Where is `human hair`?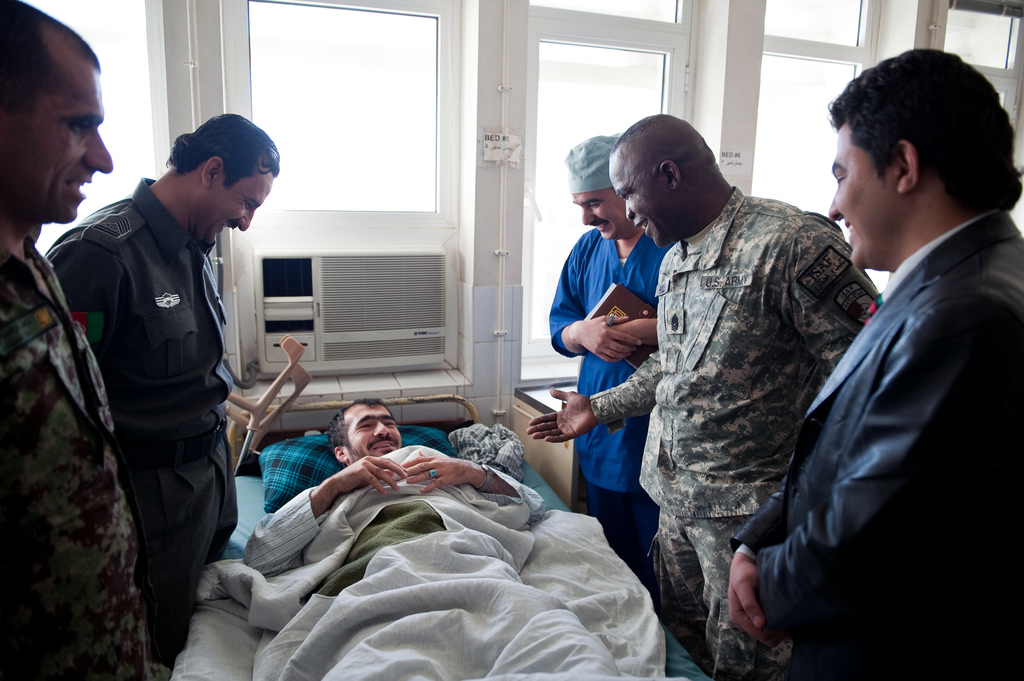
[0,0,104,113].
